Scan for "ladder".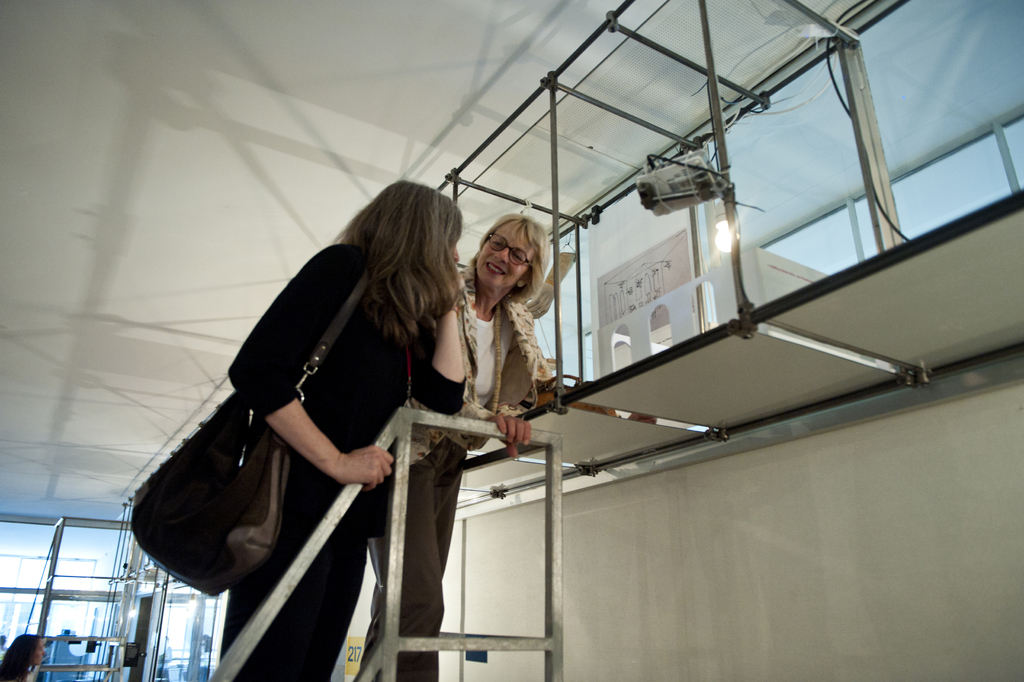
Scan result: [x1=211, y1=400, x2=563, y2=681].
